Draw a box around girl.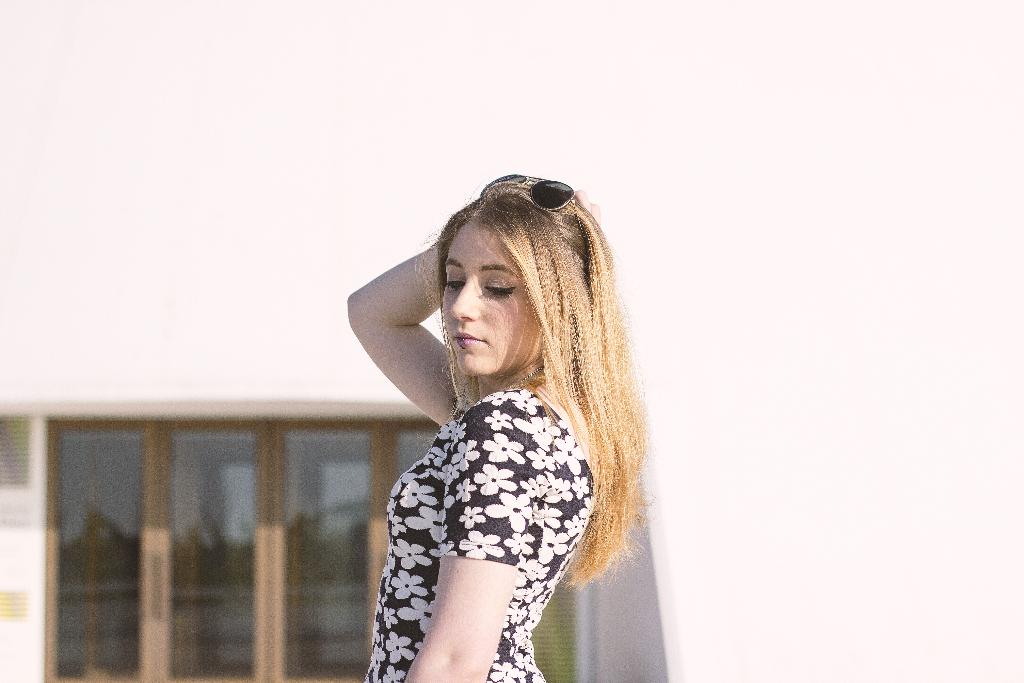
detection(342, 174, 656, 682).
